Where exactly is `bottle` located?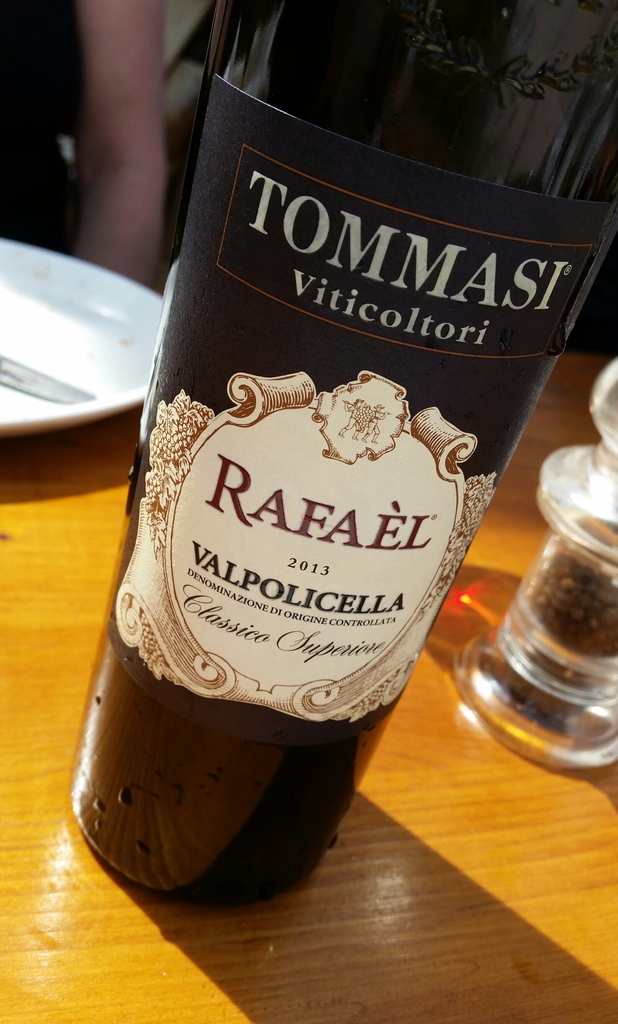
Its bounding box is crop(441, 344, 617, 776).
